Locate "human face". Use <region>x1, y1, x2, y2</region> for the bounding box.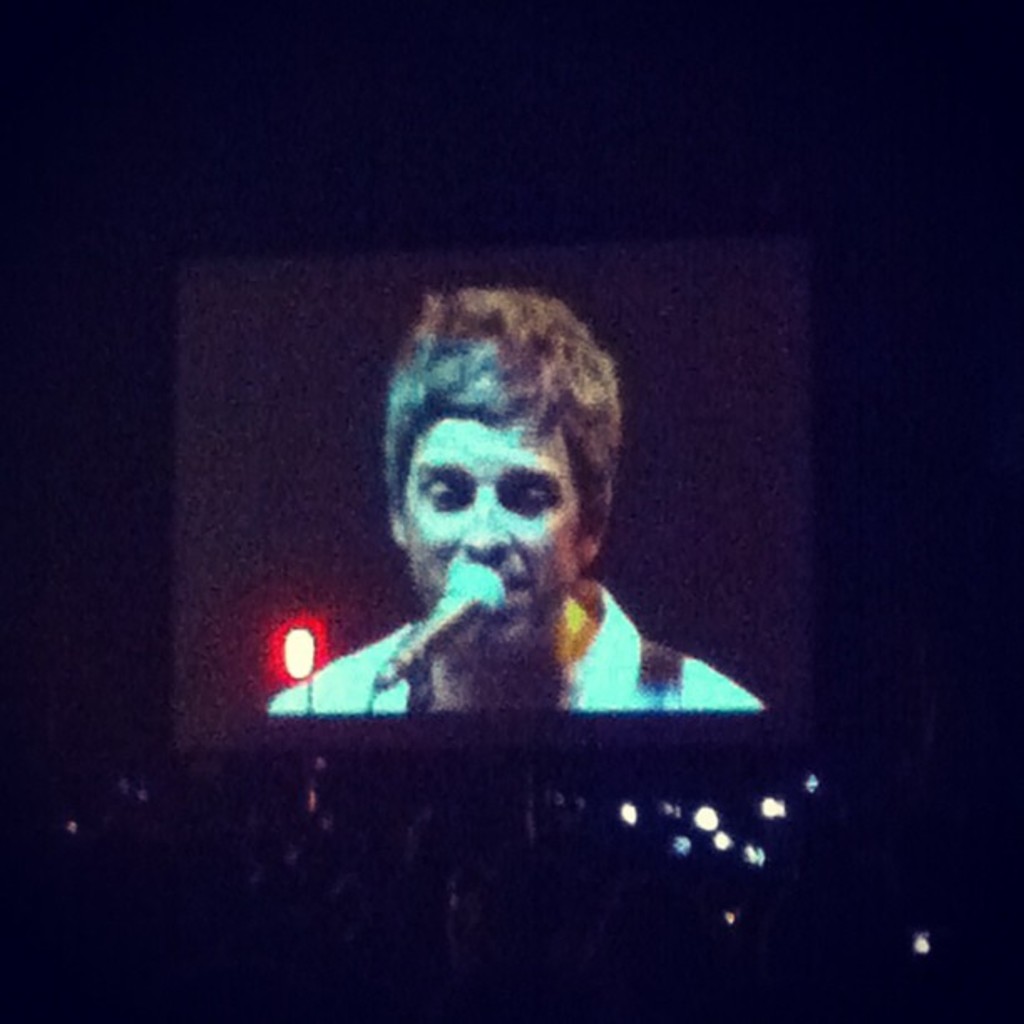
<region>403, 422, 579, 659</region>.
